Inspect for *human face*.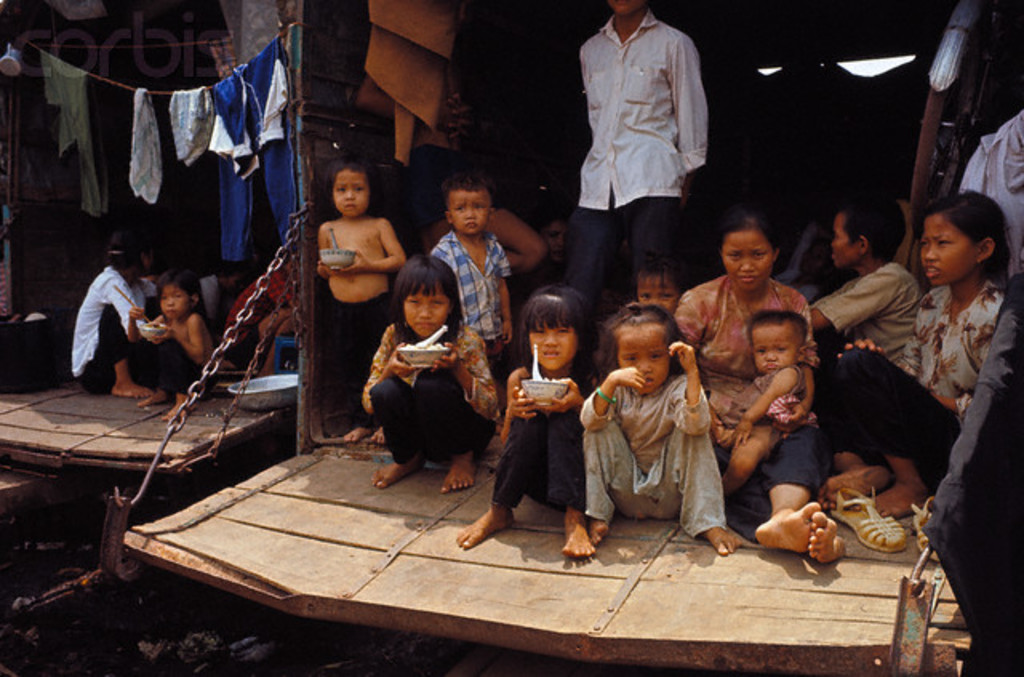
Inspection: bbox=(331, 171, 368, 213).
